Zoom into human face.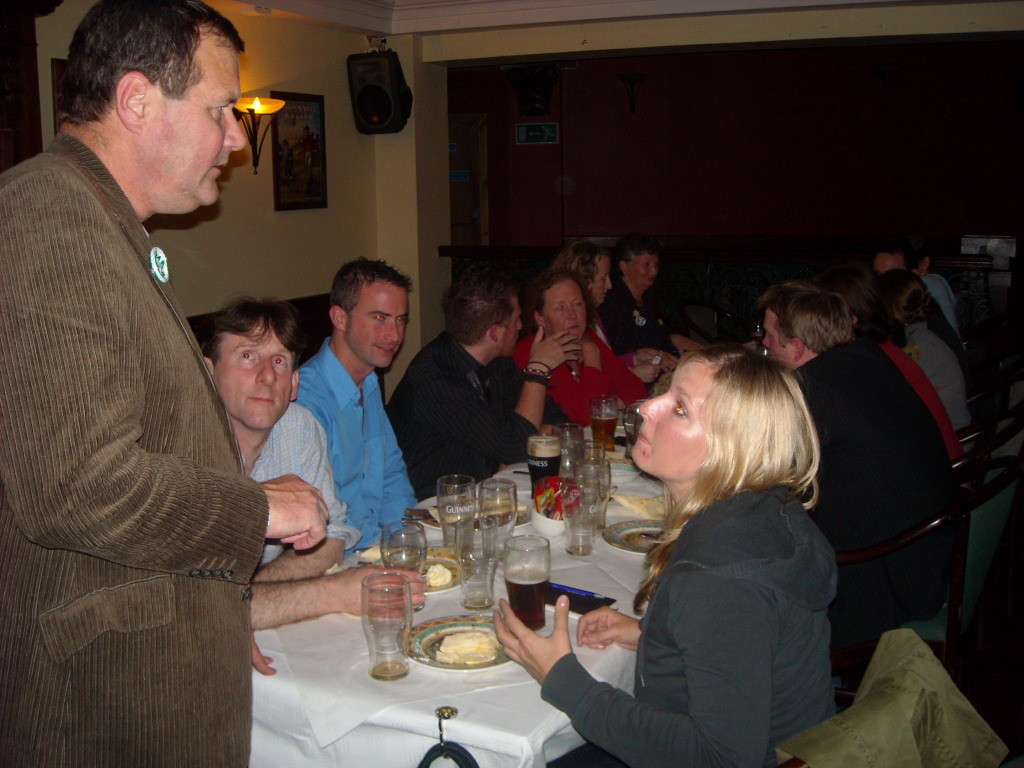
Zoom target: Rect(761, 313, 788, 364).
